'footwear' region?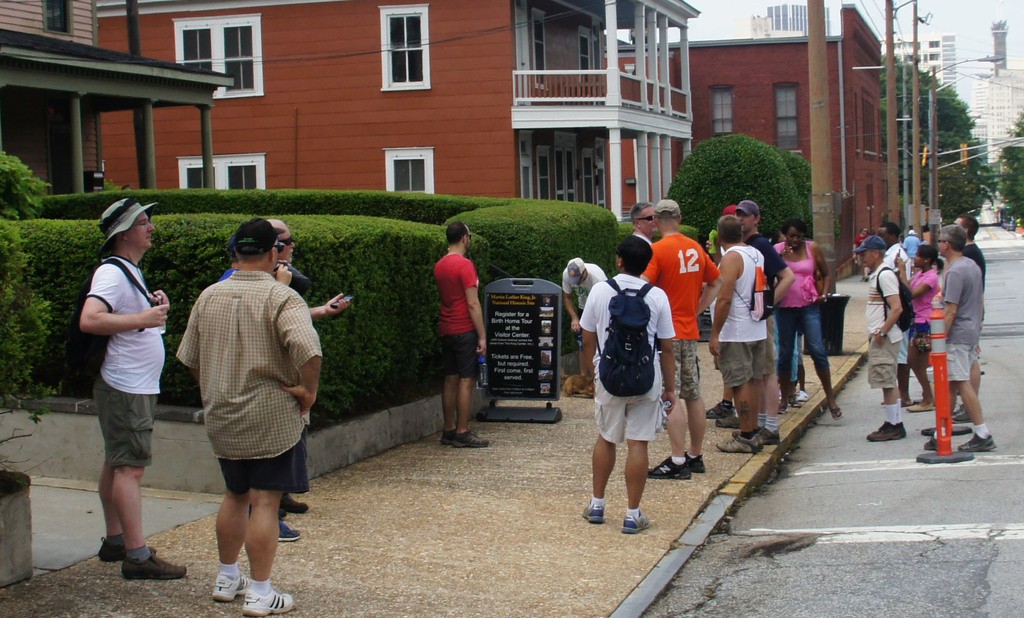
[x1=444, y1=432, x2=458, y2=446]
